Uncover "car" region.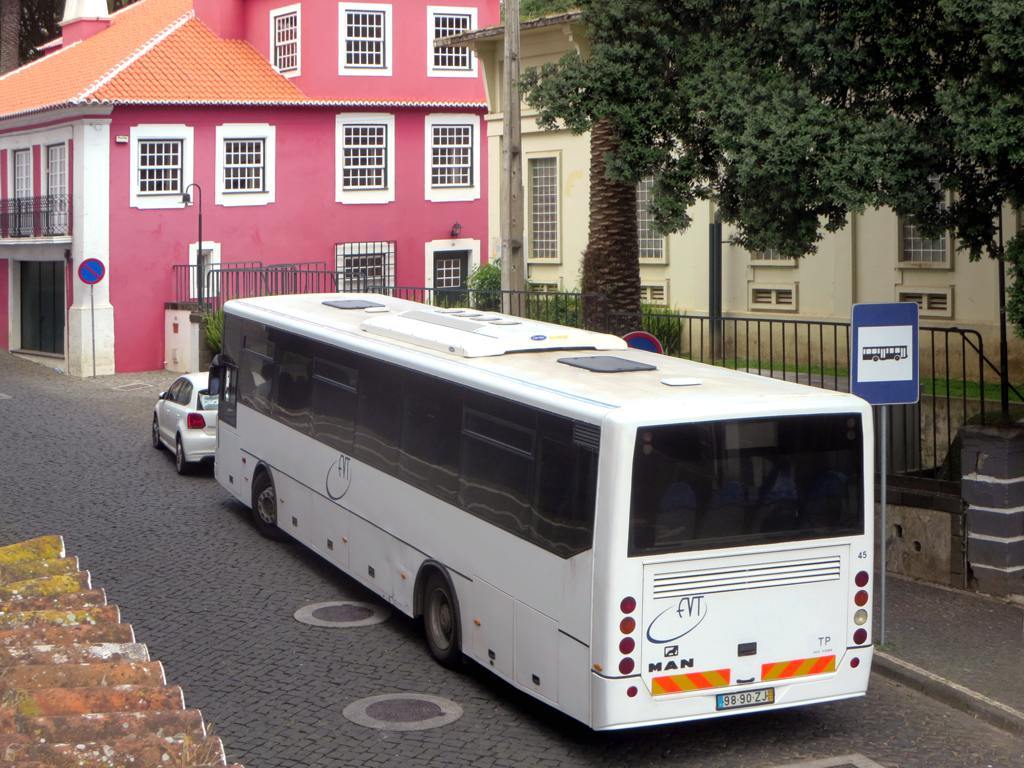
Uncovered: pyautogui.locateOnScreen(145, 365, 235, 473).
